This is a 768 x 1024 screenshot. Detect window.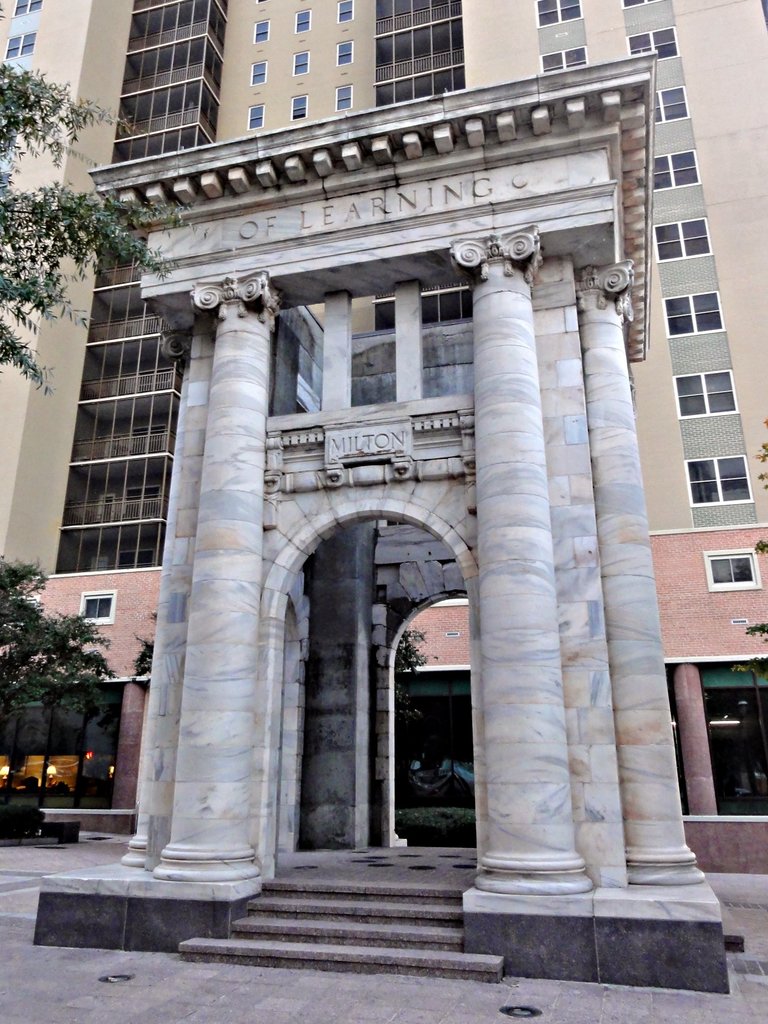
{"x1": 625, "y1": 0, "x2": 668, "y2": 10}.
